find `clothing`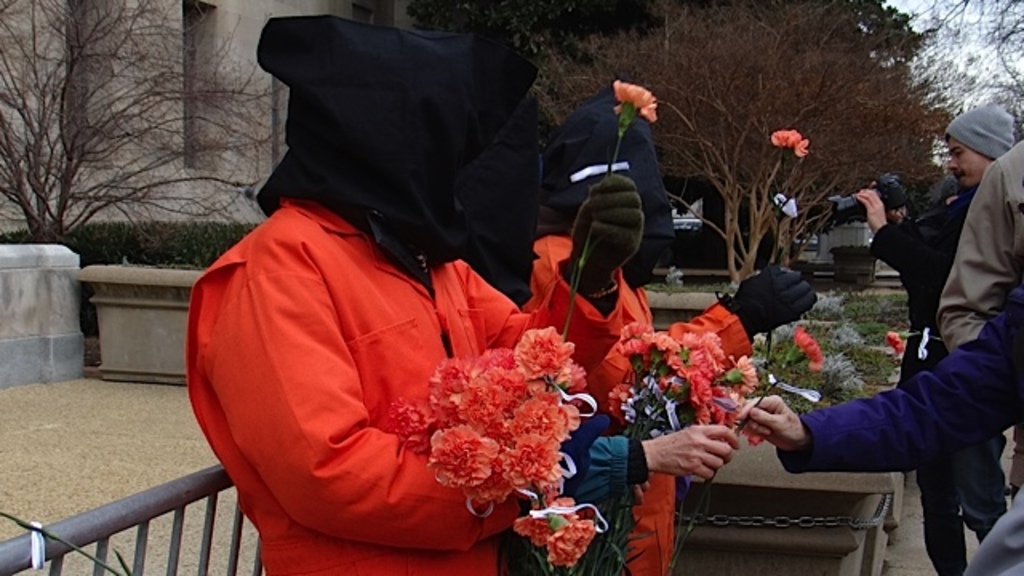
l=867, t=189, r=1011, b=574
